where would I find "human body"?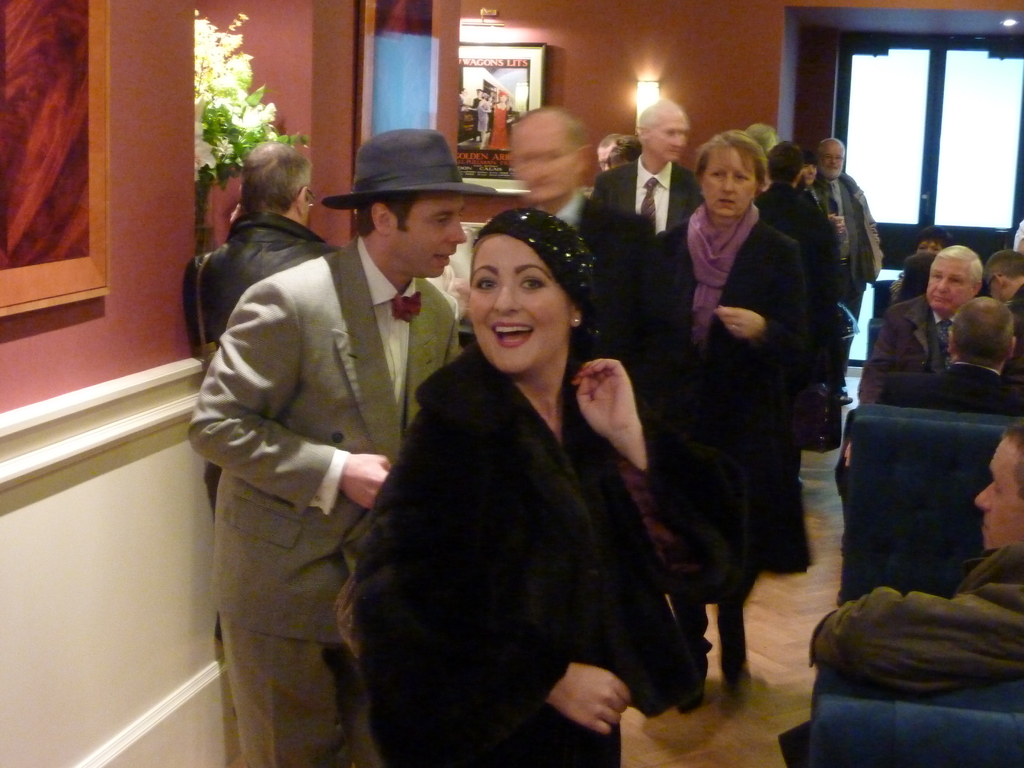
At {"left": 199, "top": 218, "right": 342, "bottom": 639}.
